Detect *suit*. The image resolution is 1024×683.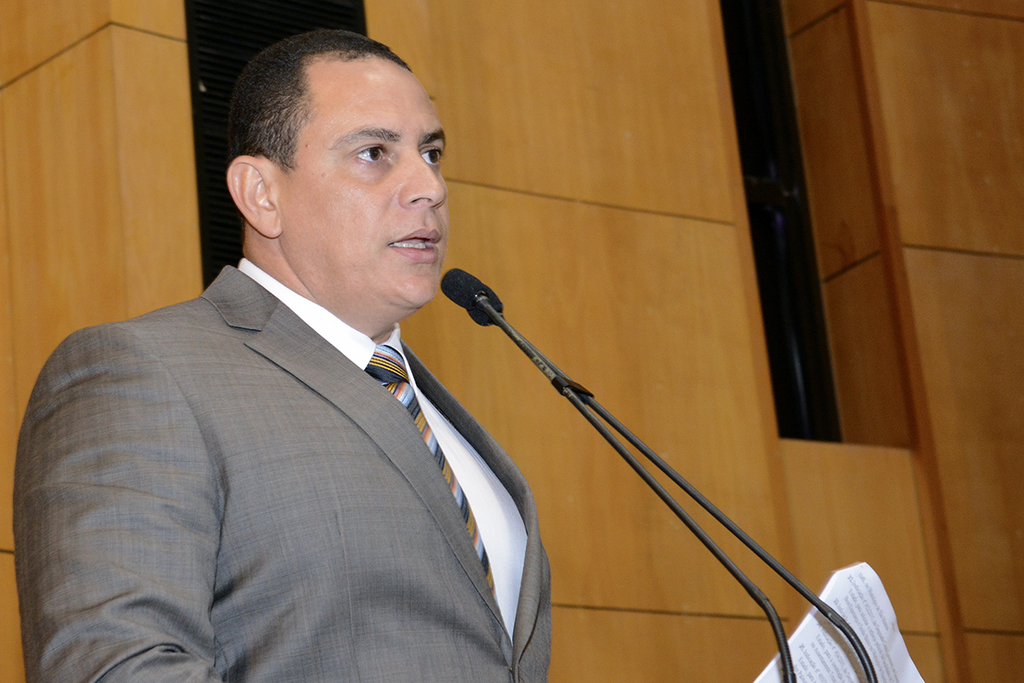
left=6, top=260, right=557, bottom=674.
